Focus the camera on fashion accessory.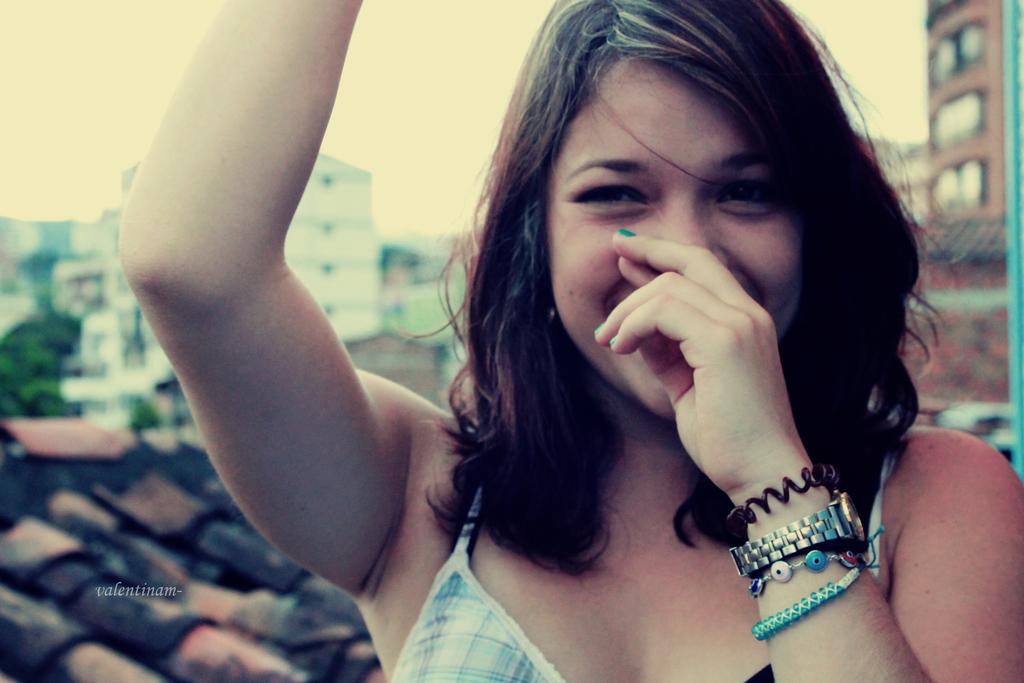
Focus region: region(725, 461, 836, 538).
